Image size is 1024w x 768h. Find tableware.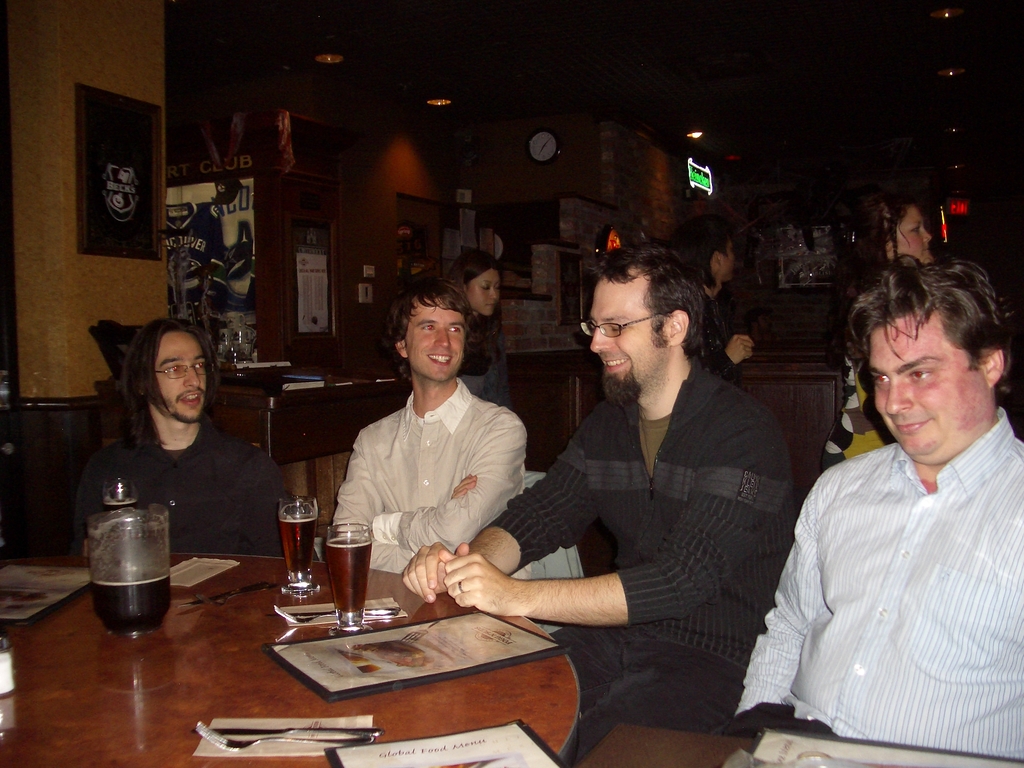
bbox=[198, 717, 372, 756].
